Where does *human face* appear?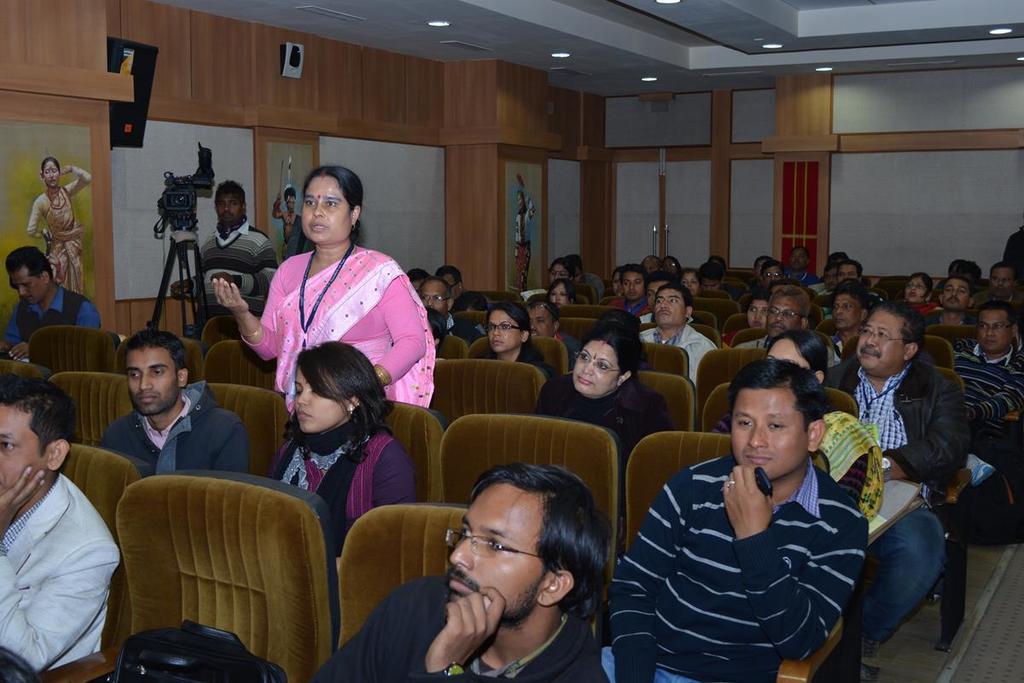
Appears at x1=831 y1=291 x2=863 y2=332.
